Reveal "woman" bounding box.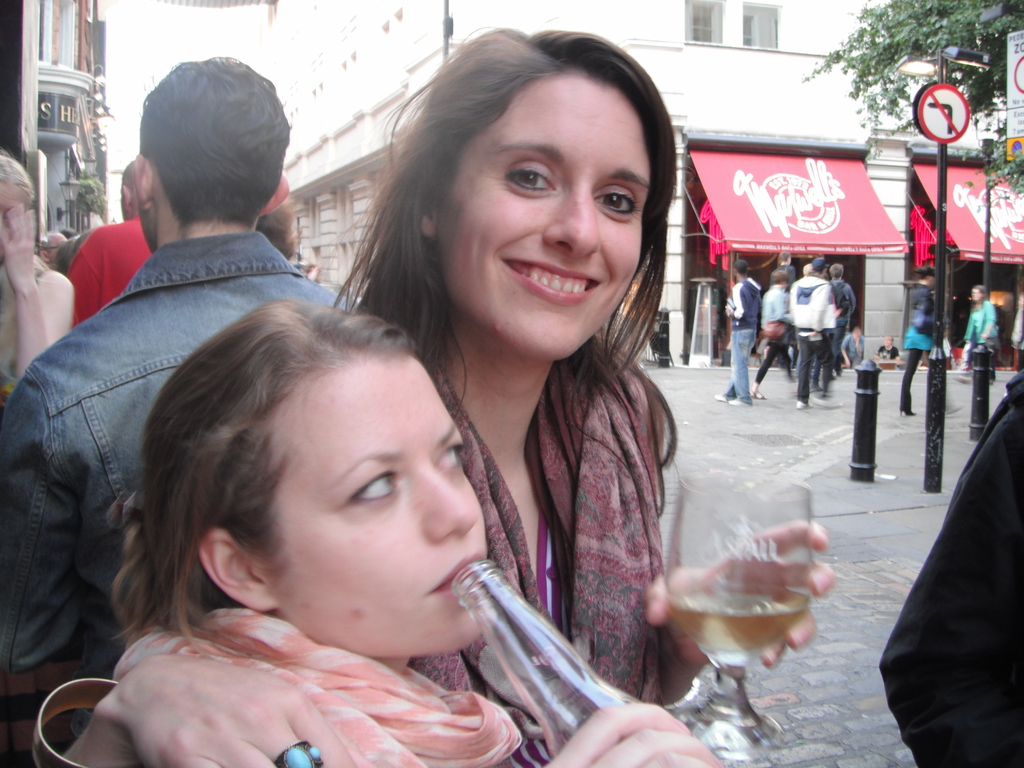
Revealed: locate(959, 282, 1003, 387).
